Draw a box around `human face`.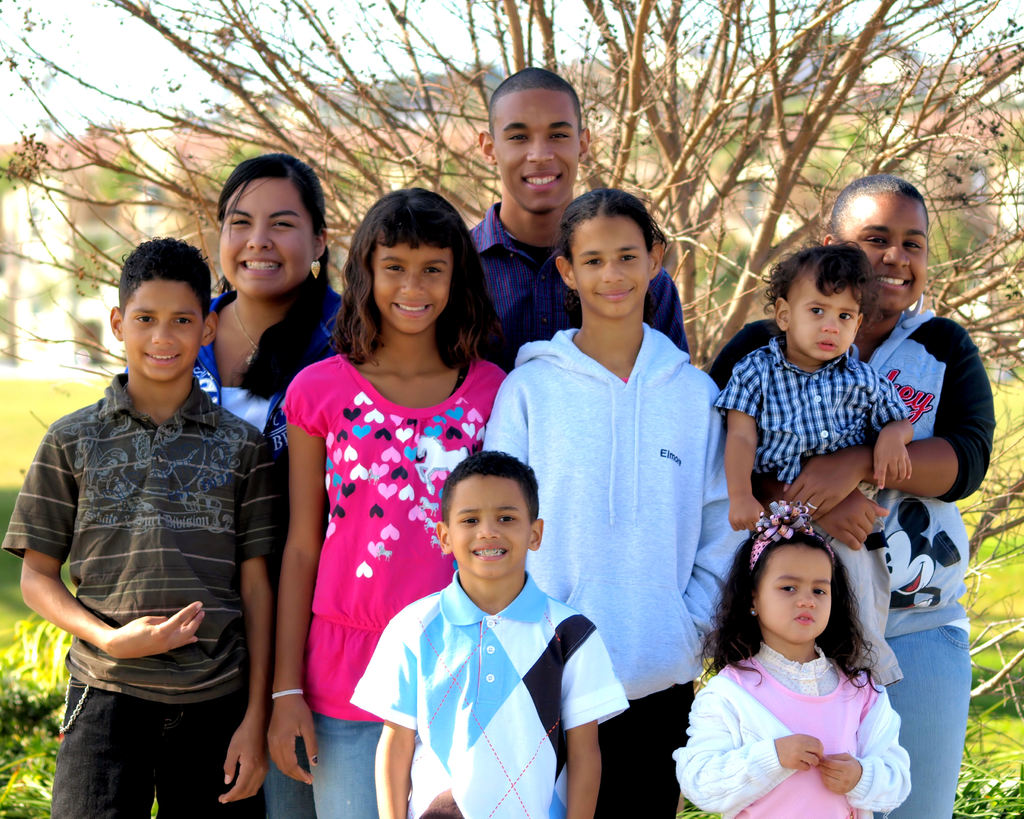
[369,240,452,336].
